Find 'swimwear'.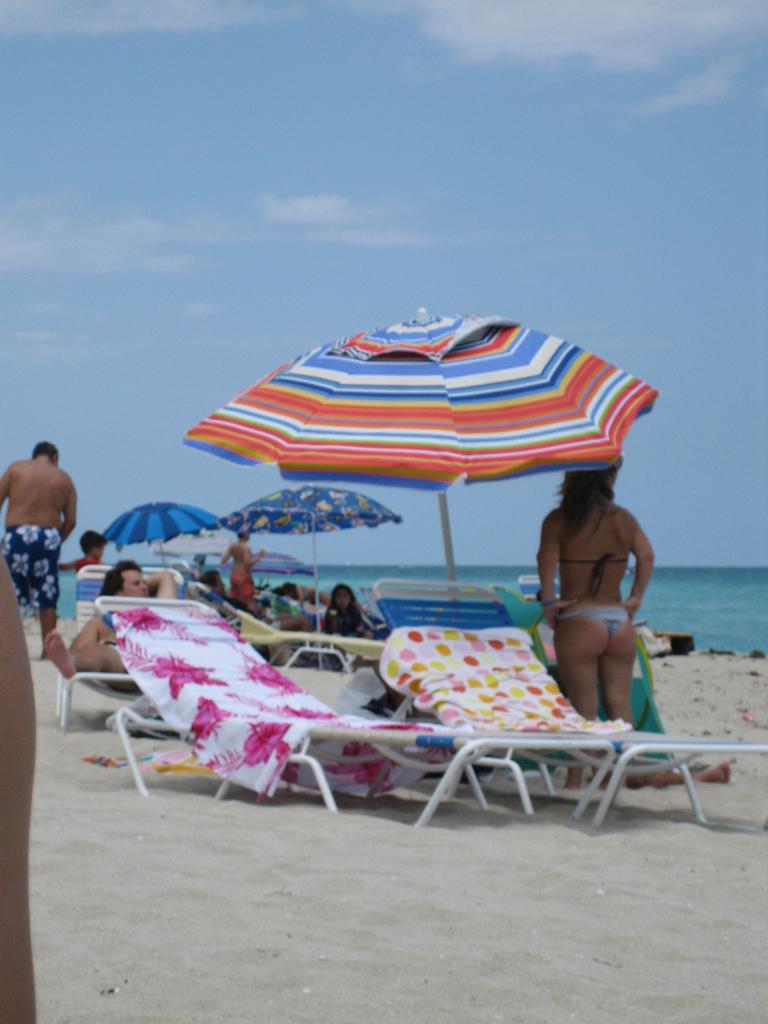
bbox=(556, 603, 641, 641).
